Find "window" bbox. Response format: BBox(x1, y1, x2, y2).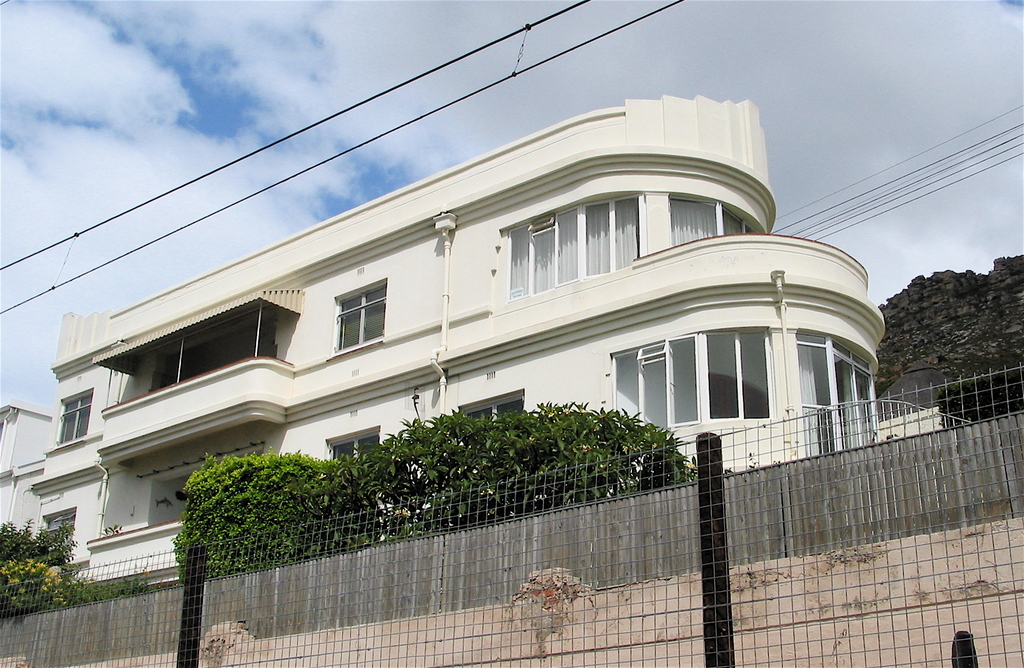
BBox(333, 279, 394, 357).
